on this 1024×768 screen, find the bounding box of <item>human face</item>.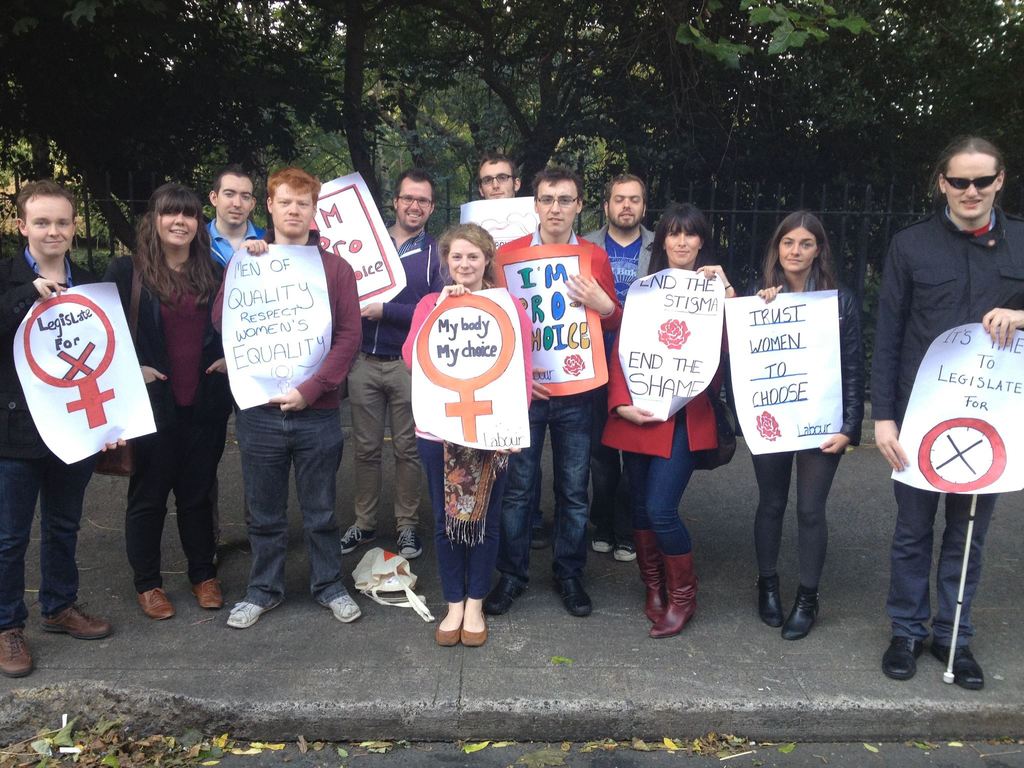
Bounding box: (x1=538, y1=179, x2=578, y2=234).
